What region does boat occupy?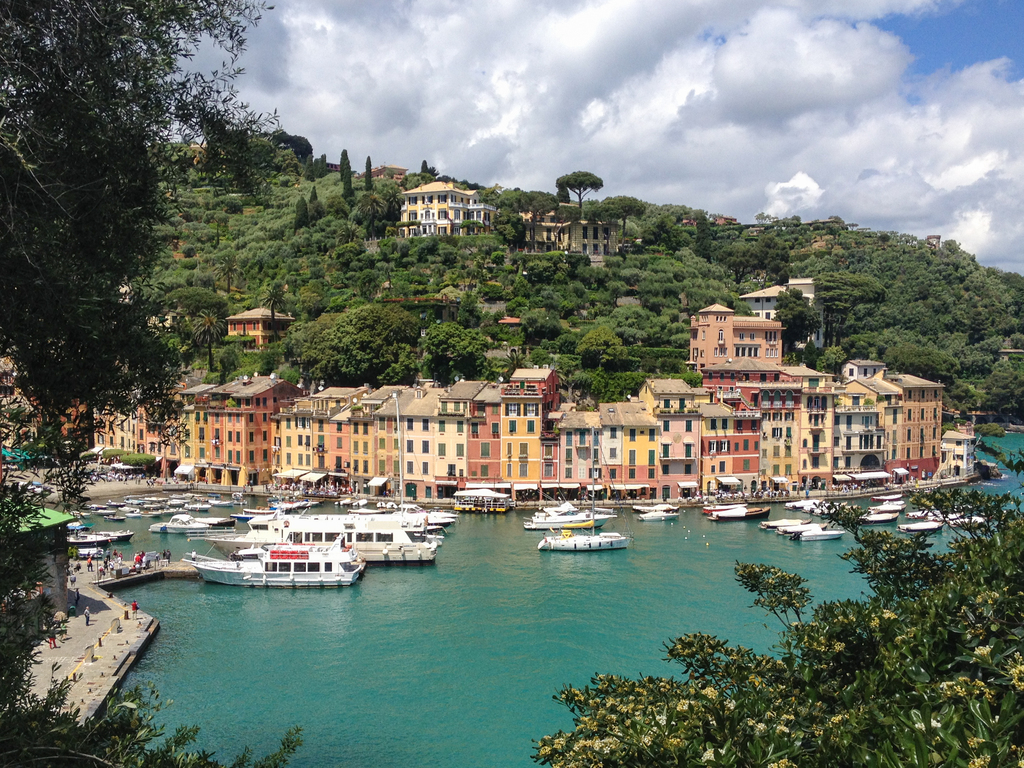
detection(780, 496, 900, 526).
